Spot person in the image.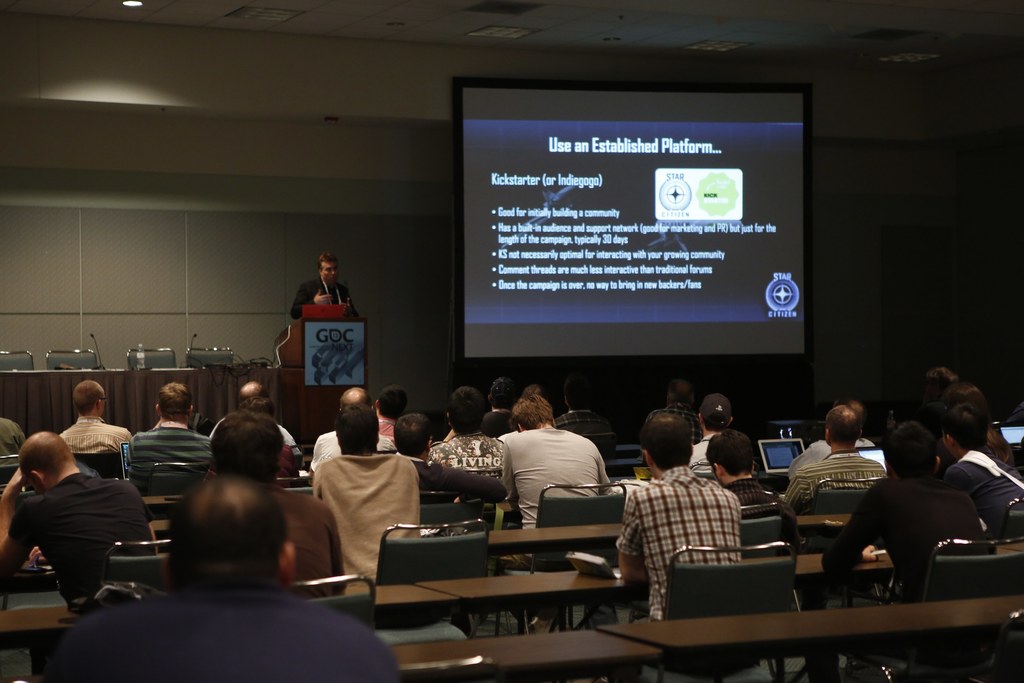
person found at select_region(937, 393, 1023, 546).
